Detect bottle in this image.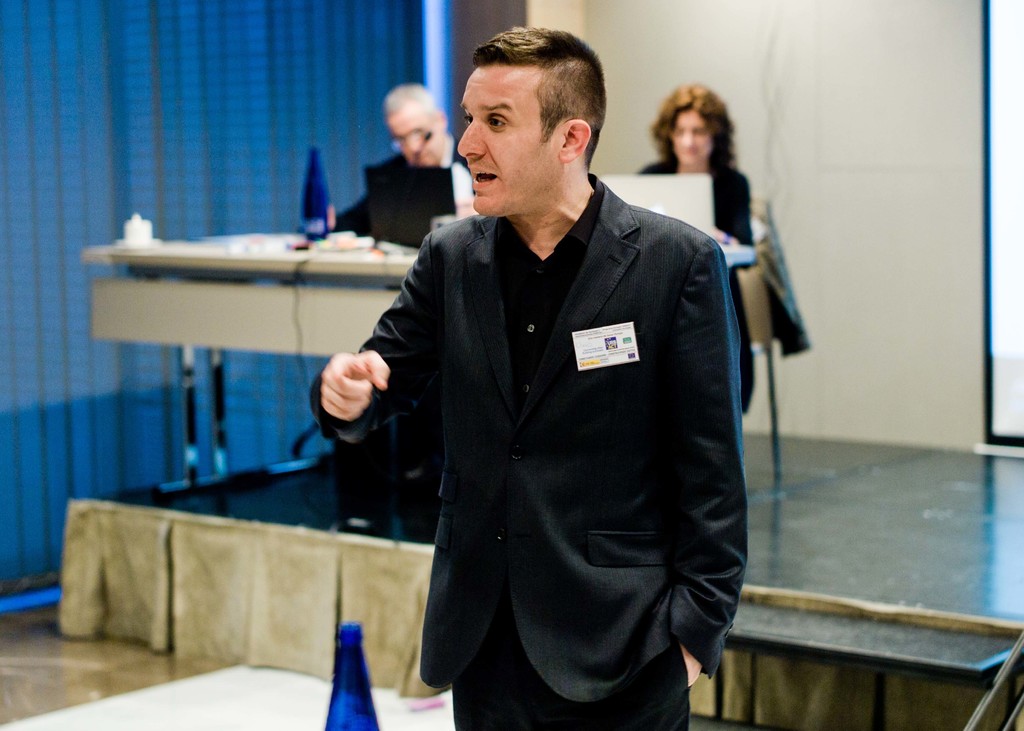
Detection: region(325, 620, 383, 730).
